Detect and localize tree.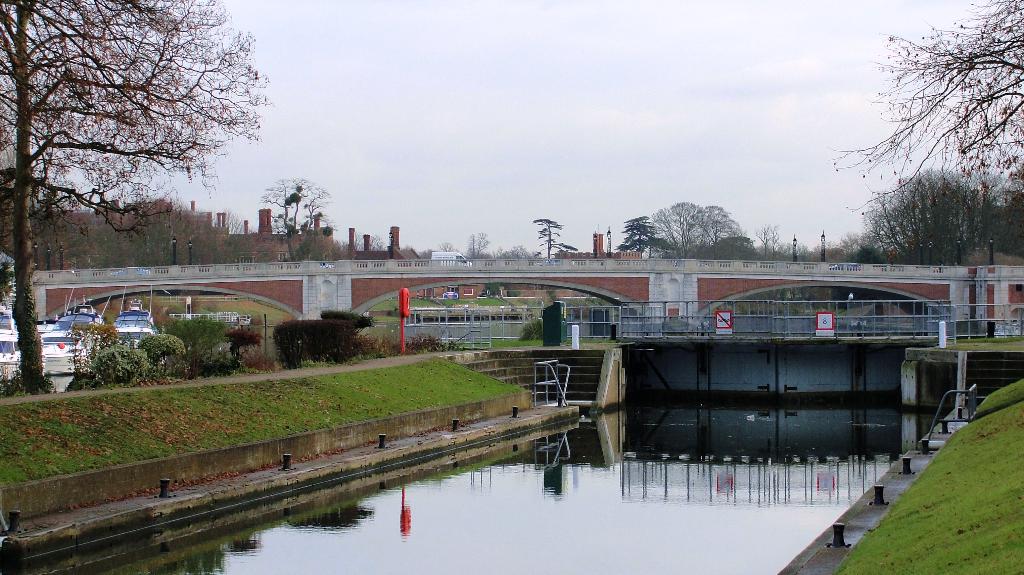
Localized at bbox=(643, 198, 744, 254).
